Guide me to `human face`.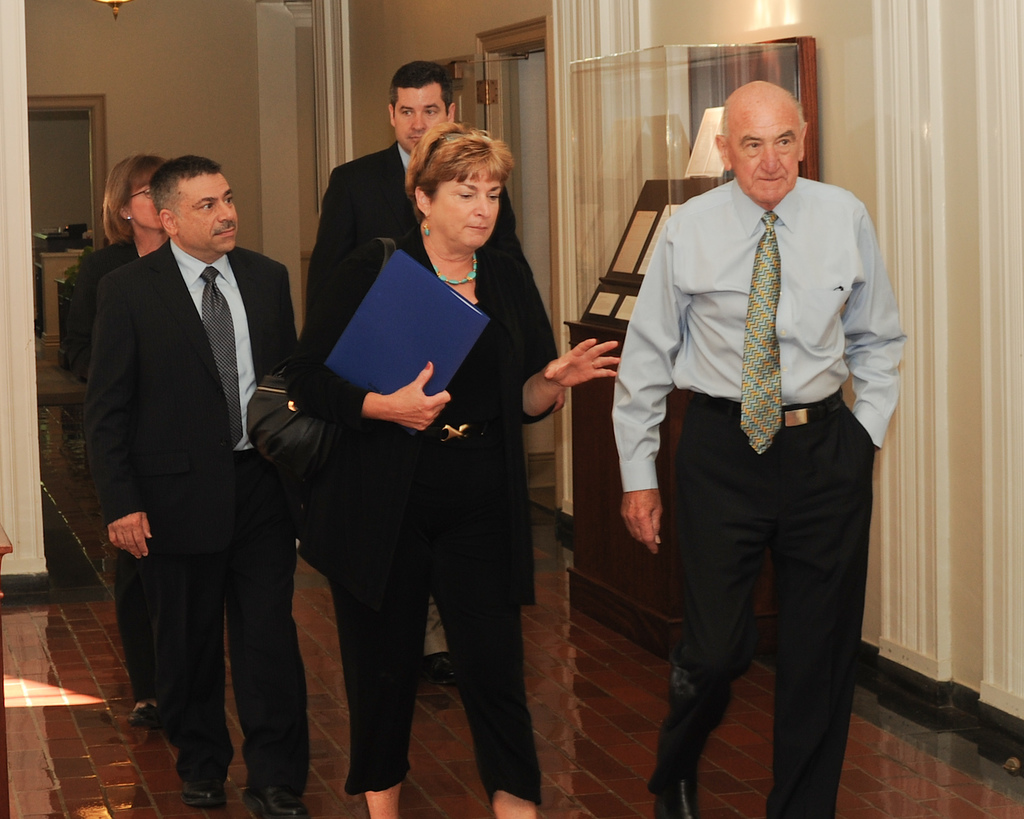
Guidance: rect(175, 174, 240, 253).
